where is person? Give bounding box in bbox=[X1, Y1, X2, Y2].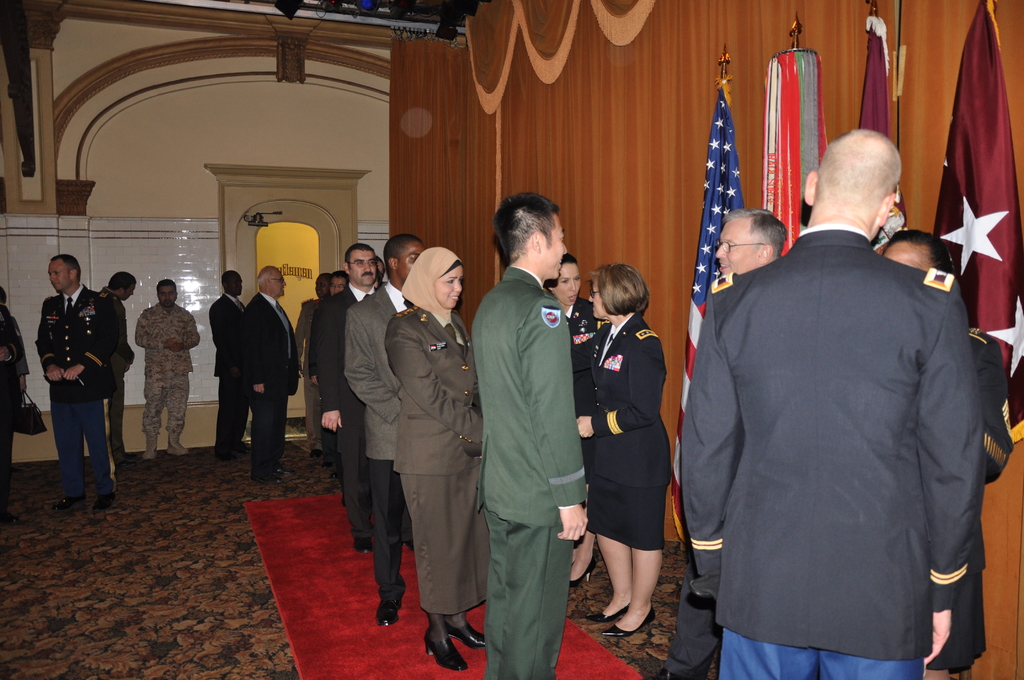
bbox=[681, 127, 986, 679].
